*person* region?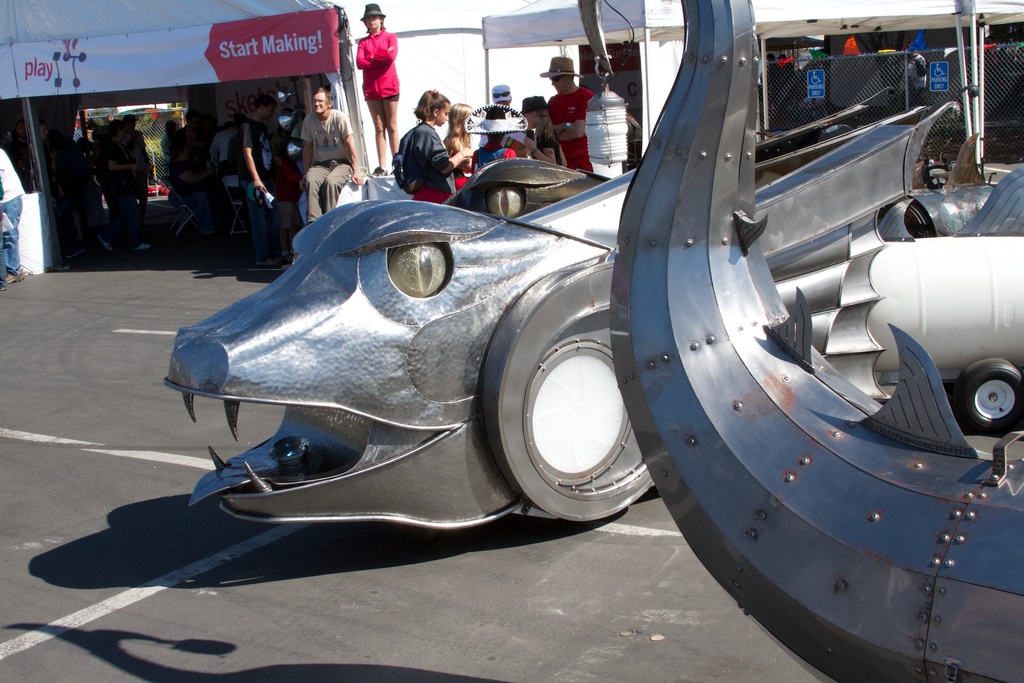
box=[391, 95, 468, 204]
